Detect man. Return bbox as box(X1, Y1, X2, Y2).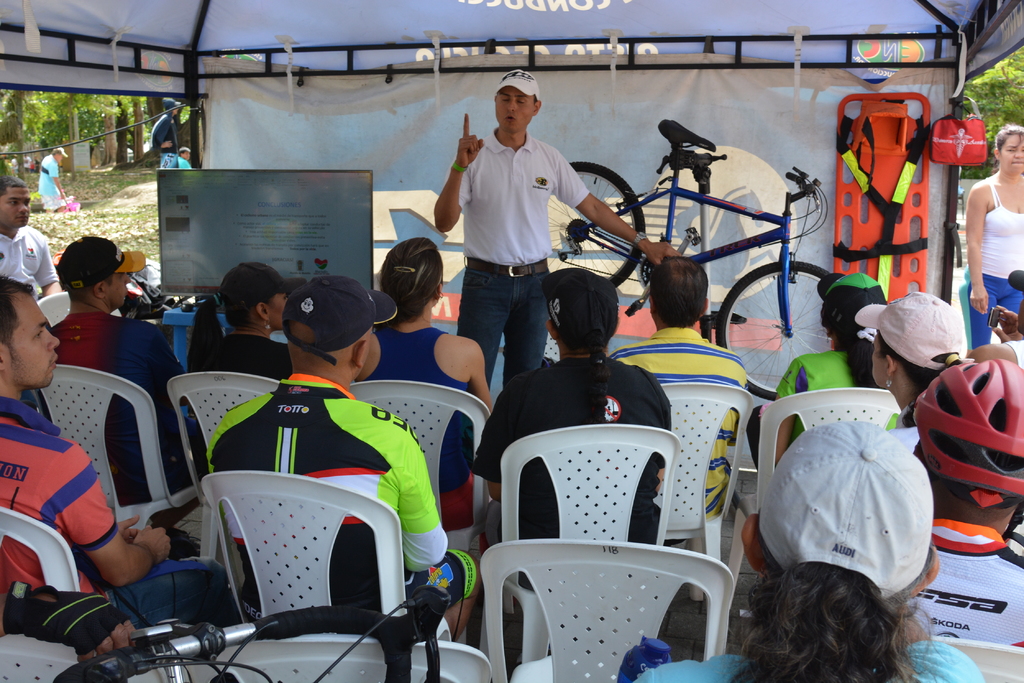
box(203, 280, 488, 640).
